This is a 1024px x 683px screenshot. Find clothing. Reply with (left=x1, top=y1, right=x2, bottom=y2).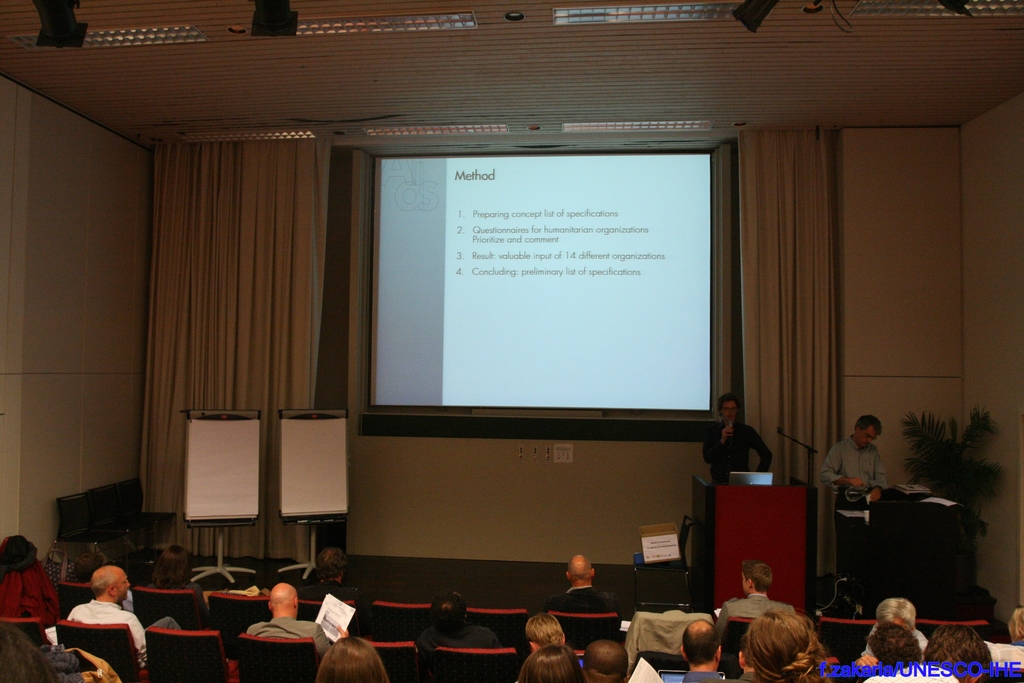
(left=42, top=601, right=181, bottom=670).
